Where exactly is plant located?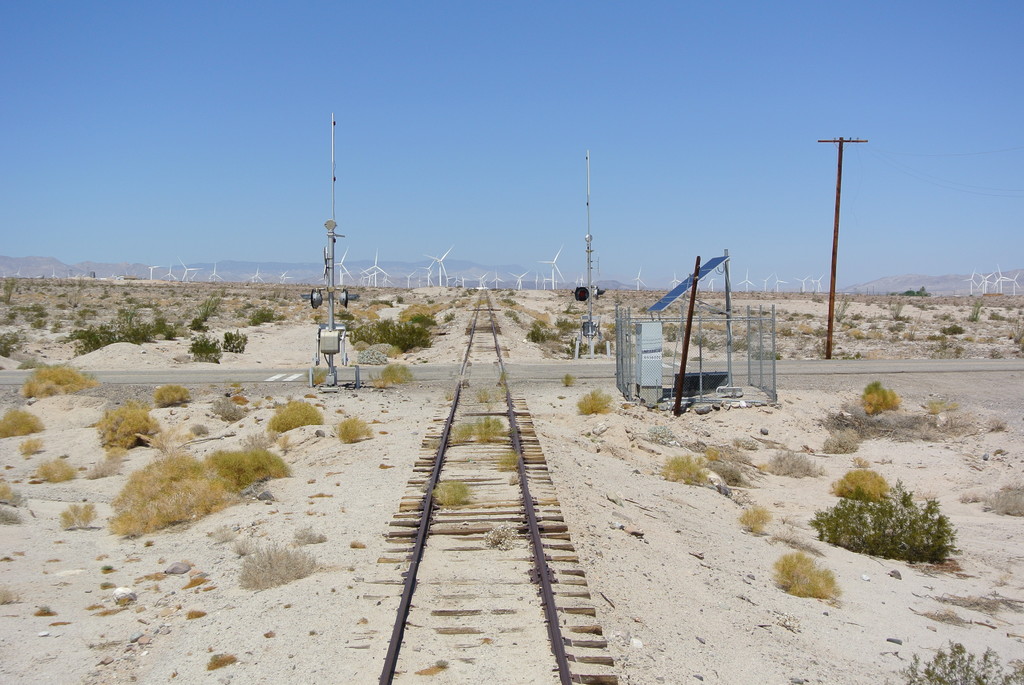
Its bounding box is (445,310,456,323).
